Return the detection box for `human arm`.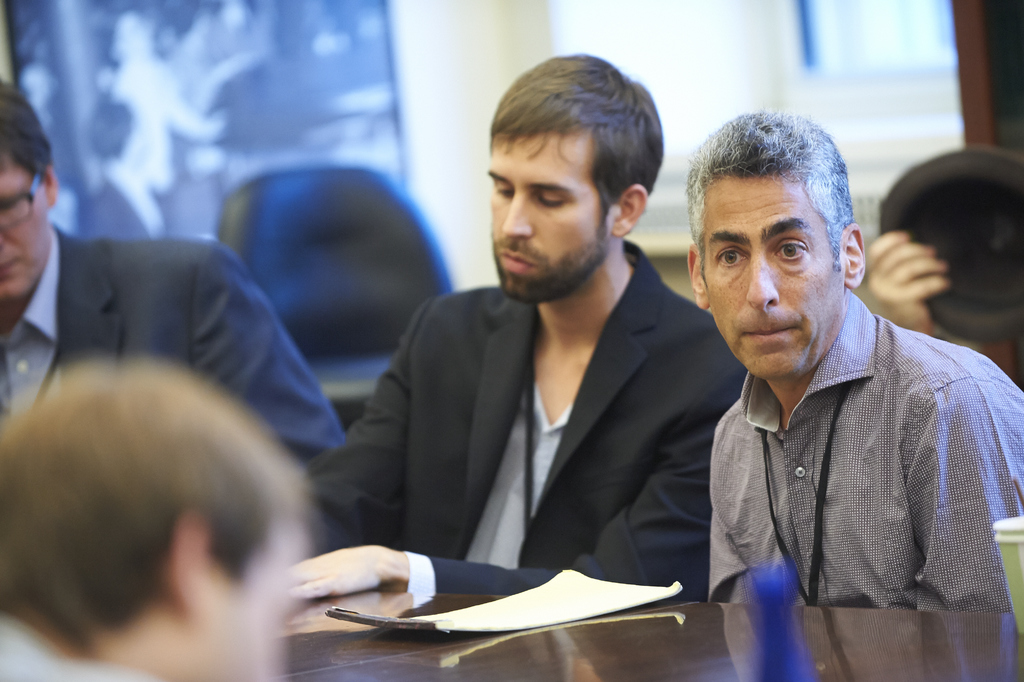
(left=283, top=369, right=732, bottom=601).
